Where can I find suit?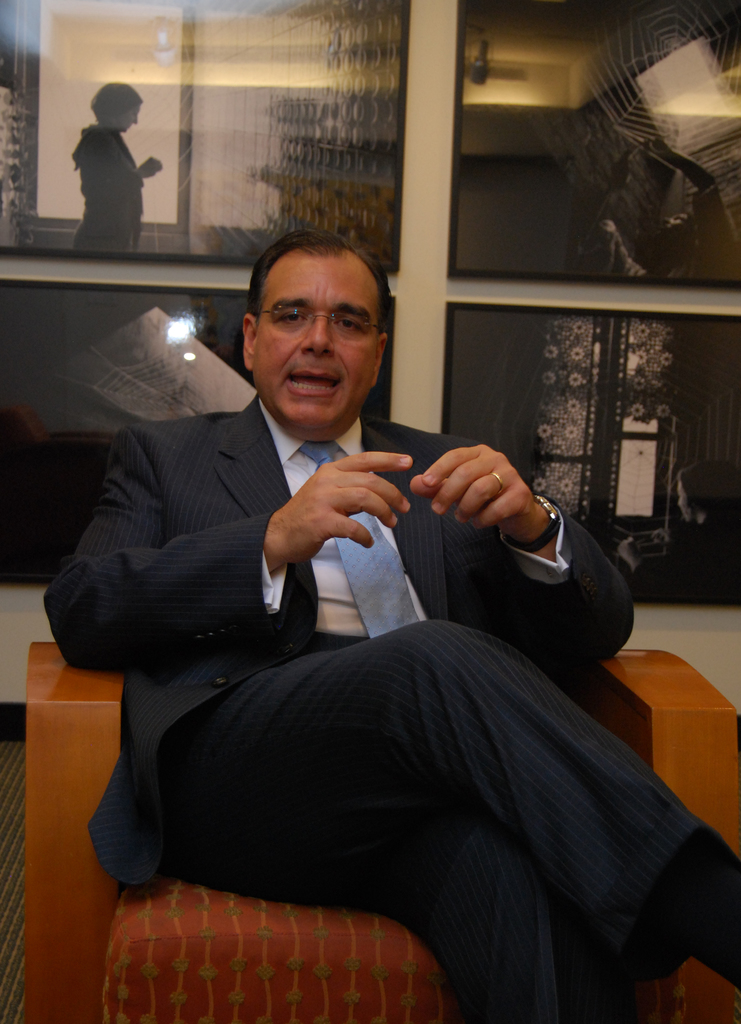
You can find it at BBox(48, 394, 710, 1023).
